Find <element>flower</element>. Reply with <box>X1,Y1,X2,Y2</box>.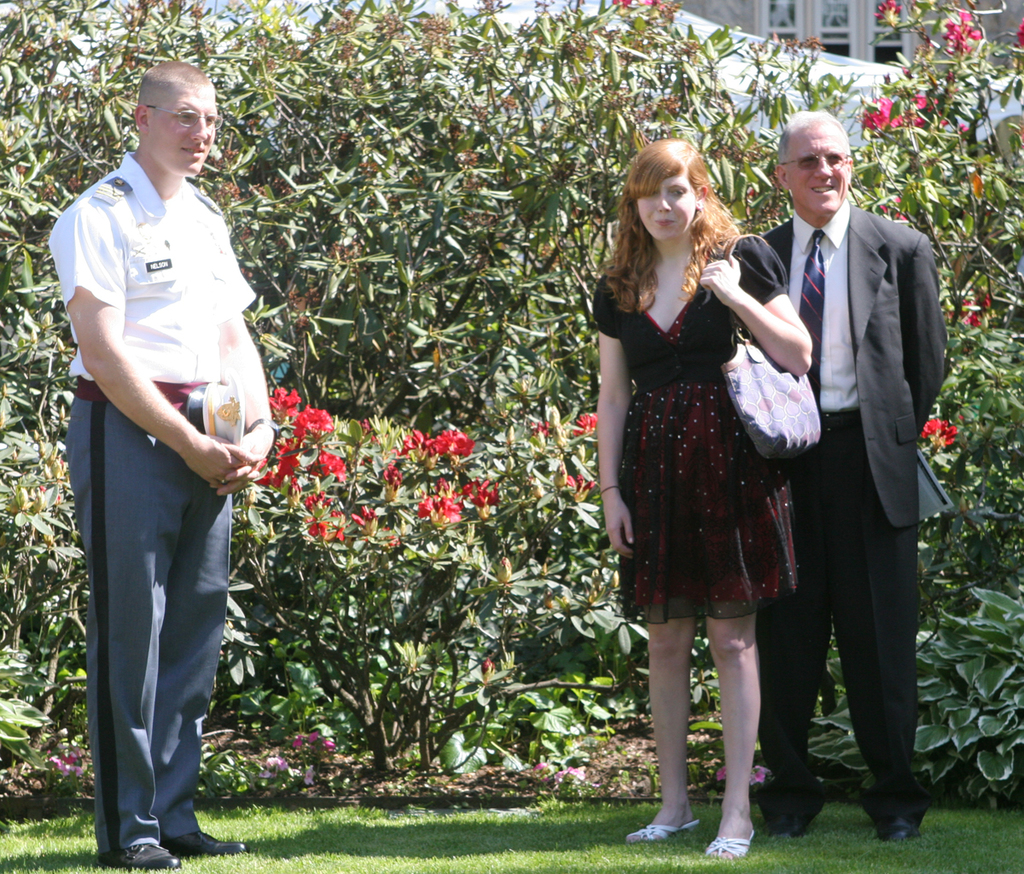
<box>1010,13,1023,48</box>.
